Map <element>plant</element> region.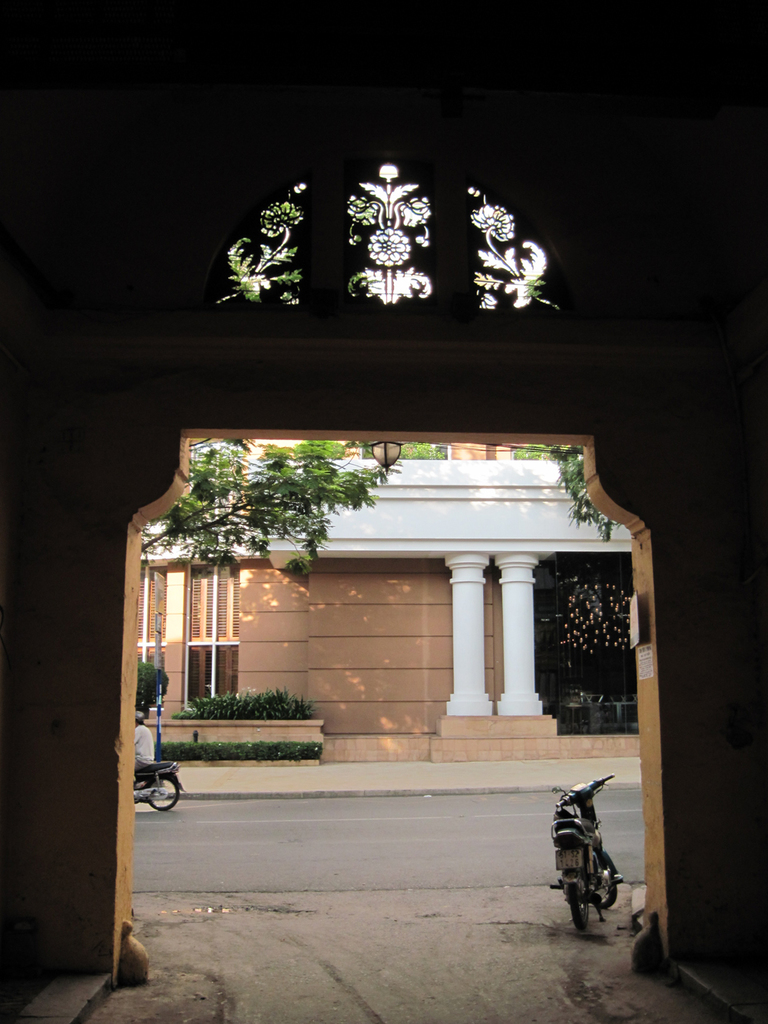
Mapped to (169, 684, 320, 721).
